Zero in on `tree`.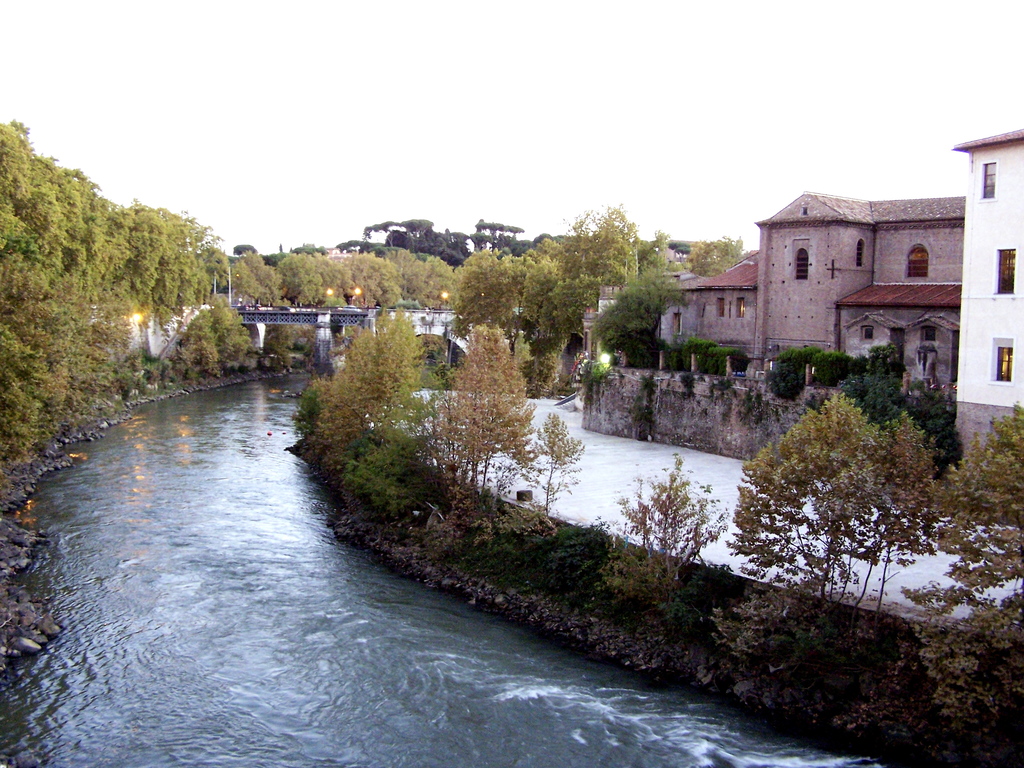
Zeroed in: [left=384, top=250, right=441, bottom=309].
